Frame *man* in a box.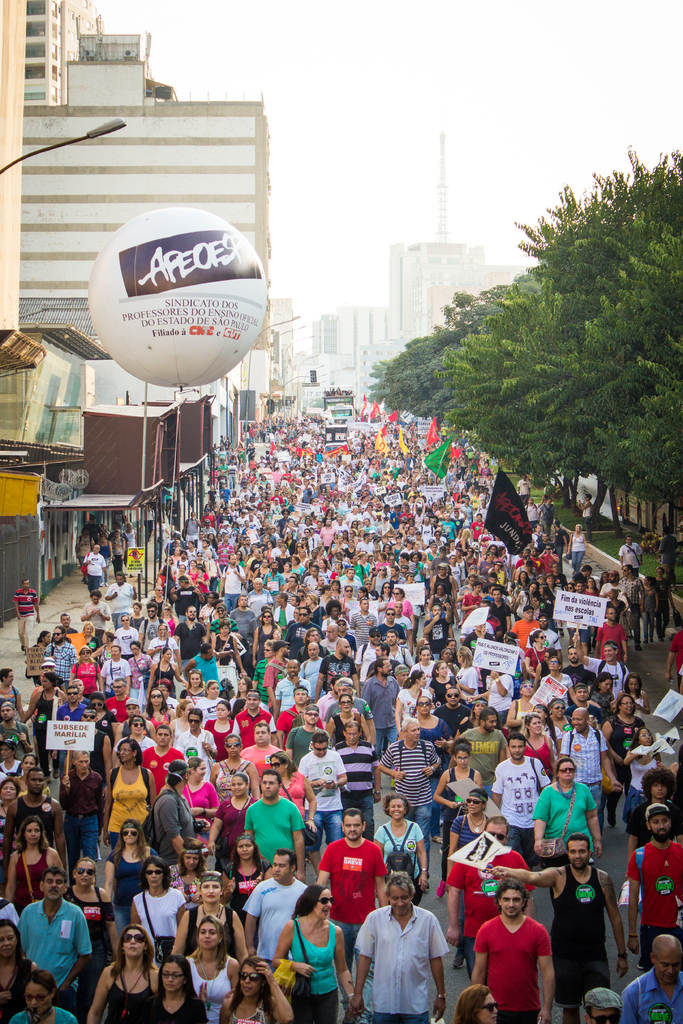
60/614/77/632.
